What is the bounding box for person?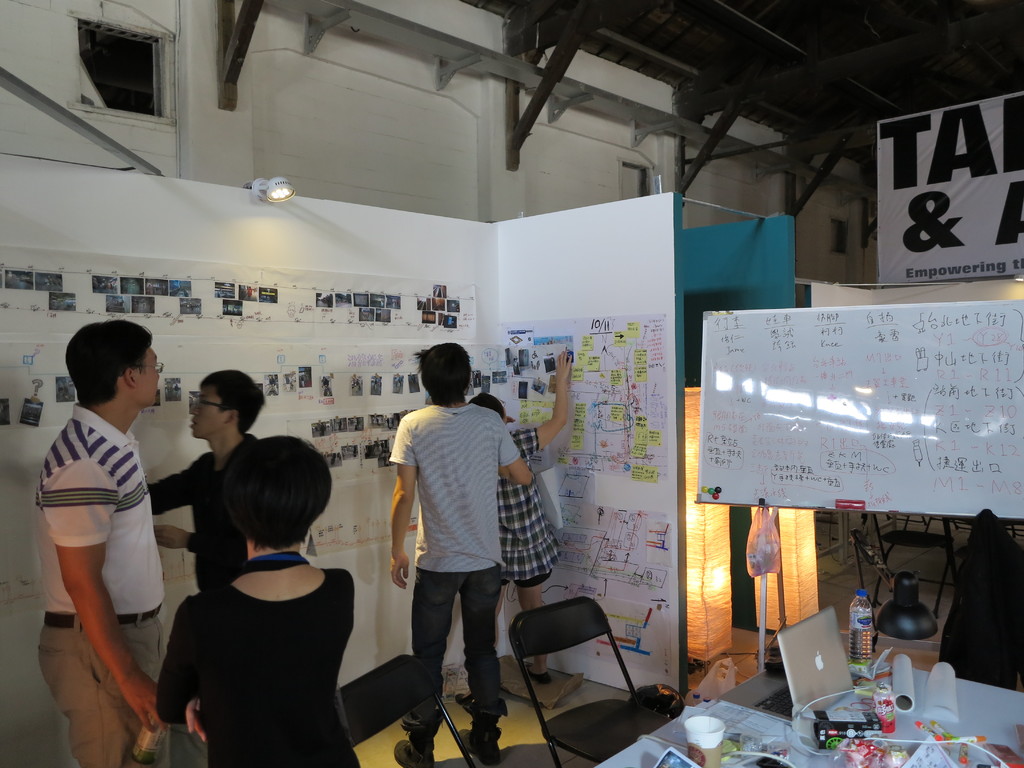
BBox(449, 346, 579, 717).
